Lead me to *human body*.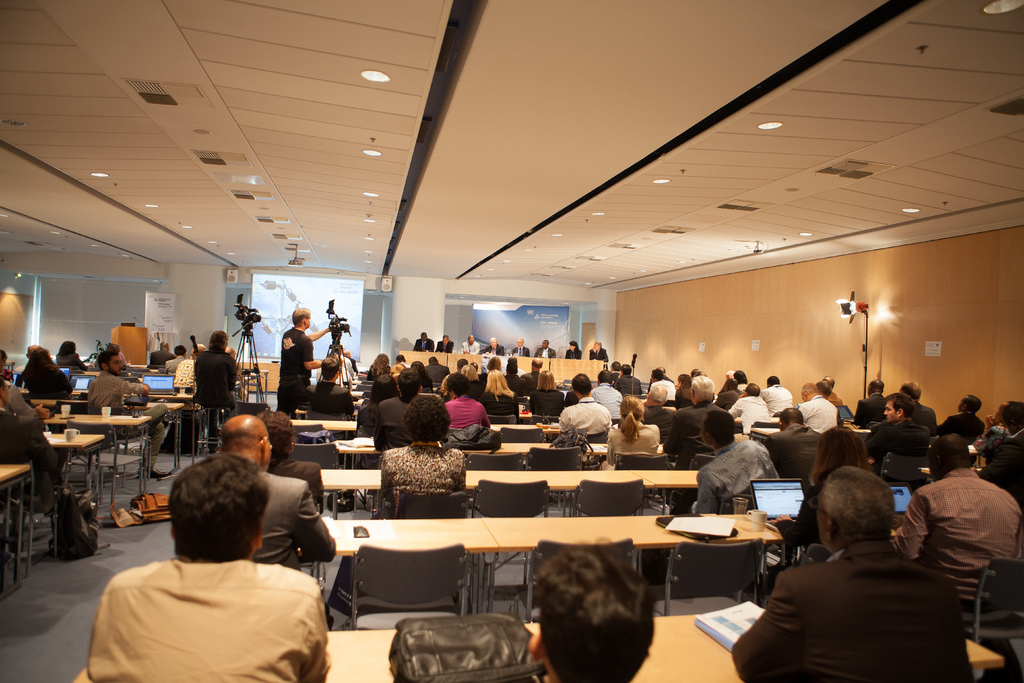
Lead to x1=561 y1=395 x2=614 y2=440.
